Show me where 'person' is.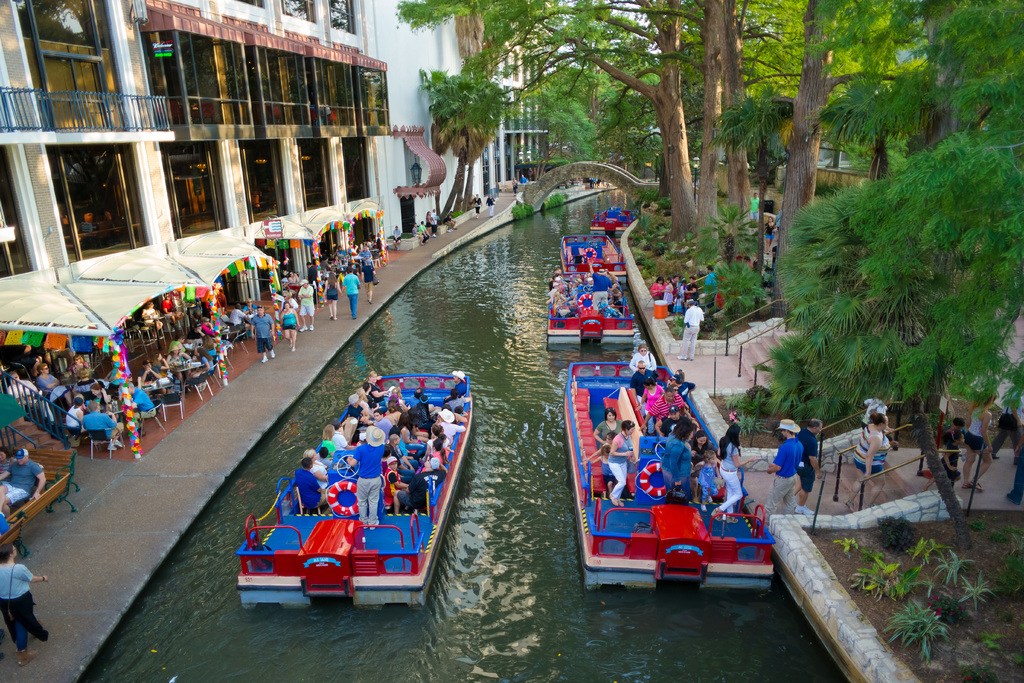
'person' is at 229:300:248:329.
